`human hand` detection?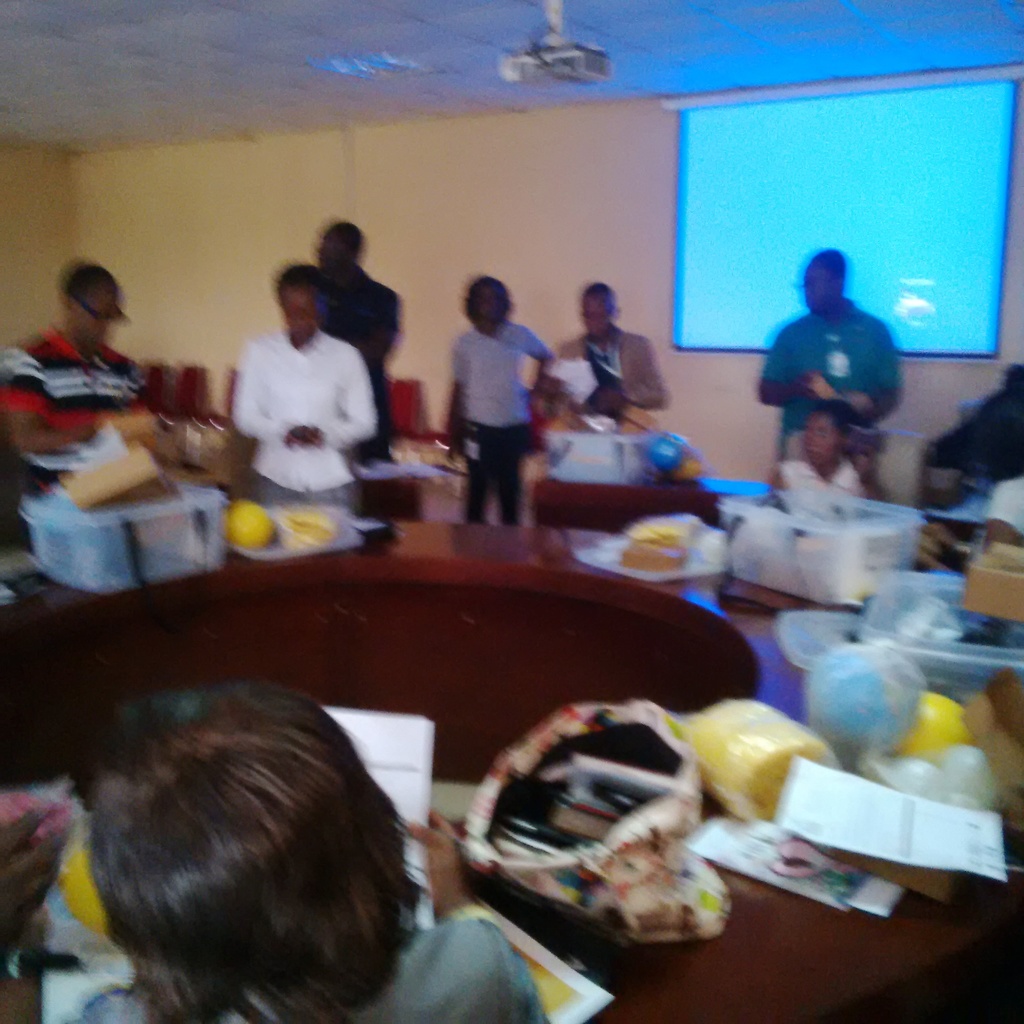
(left=296, top=429, right=322, bottom=449)
